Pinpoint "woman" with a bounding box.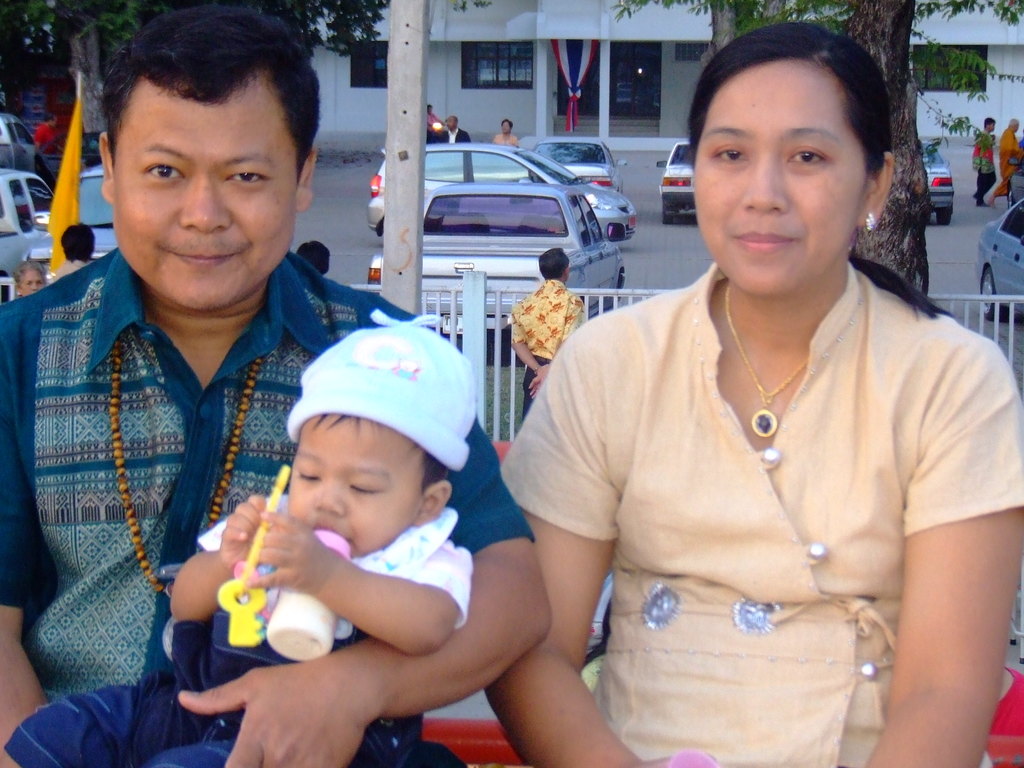
490/119/520/147.
